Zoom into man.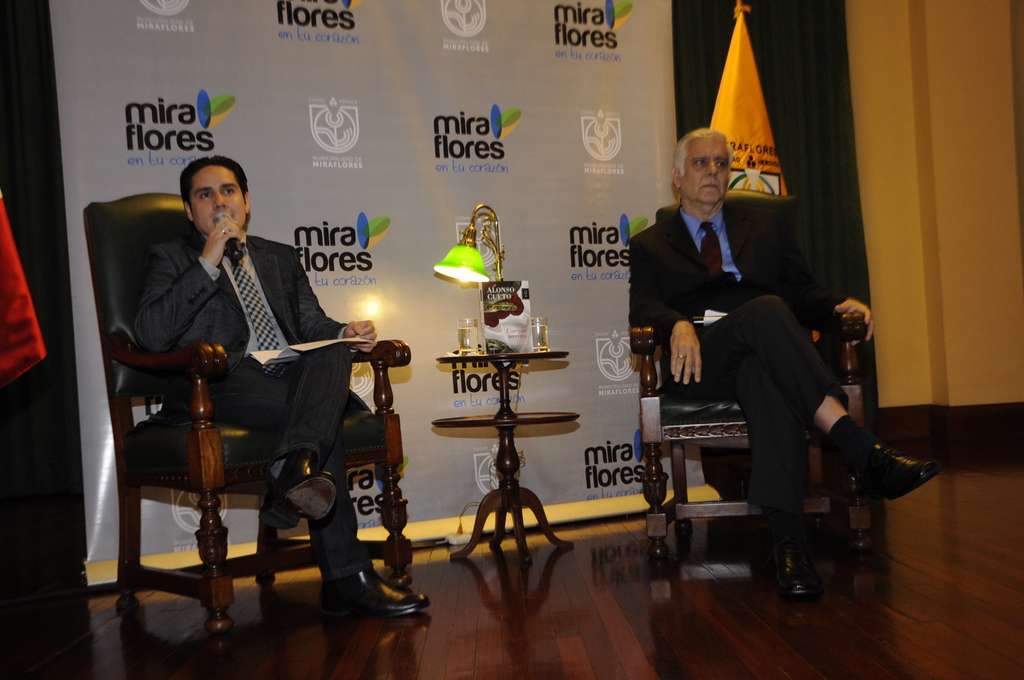
Zoom target: {"left": 113, "top": 150, "right": 381, "bottom": 610}.
